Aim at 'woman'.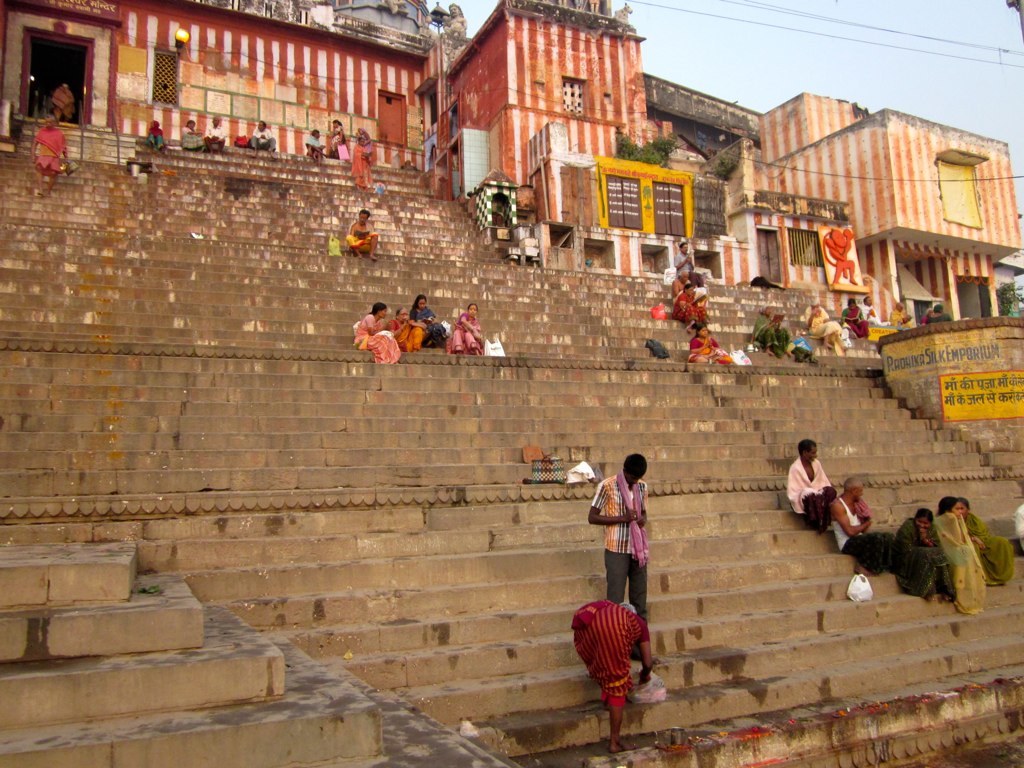
Aimed at Rect(353, 301, 401, 363).
